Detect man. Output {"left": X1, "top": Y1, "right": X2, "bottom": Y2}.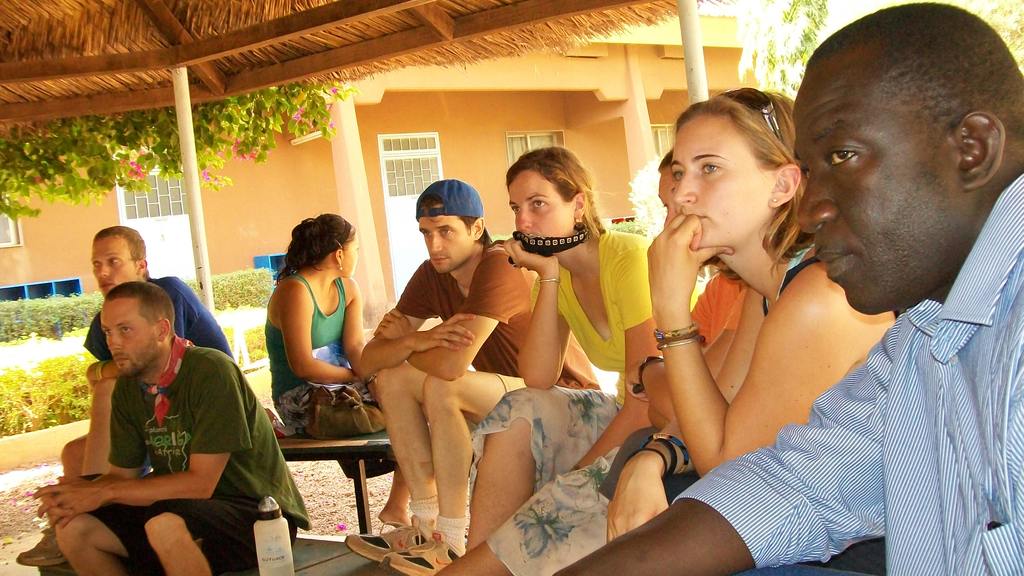
{"left": 342, "top": 177, "right": 604, "bottom": 575}.
